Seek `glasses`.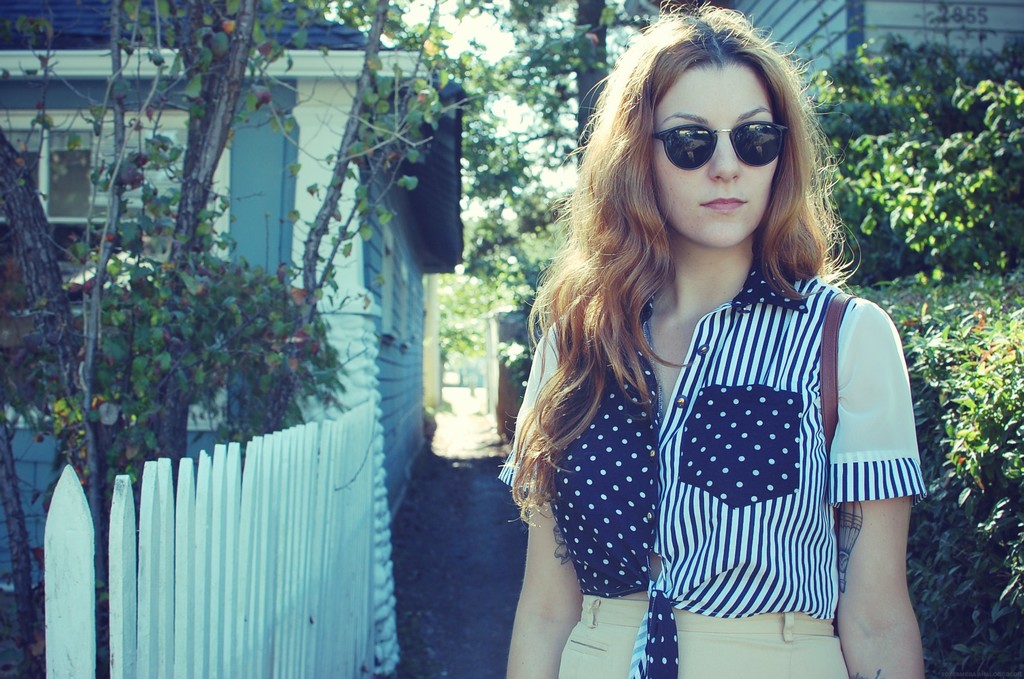
bbox=(646, 102, 813, 170).
